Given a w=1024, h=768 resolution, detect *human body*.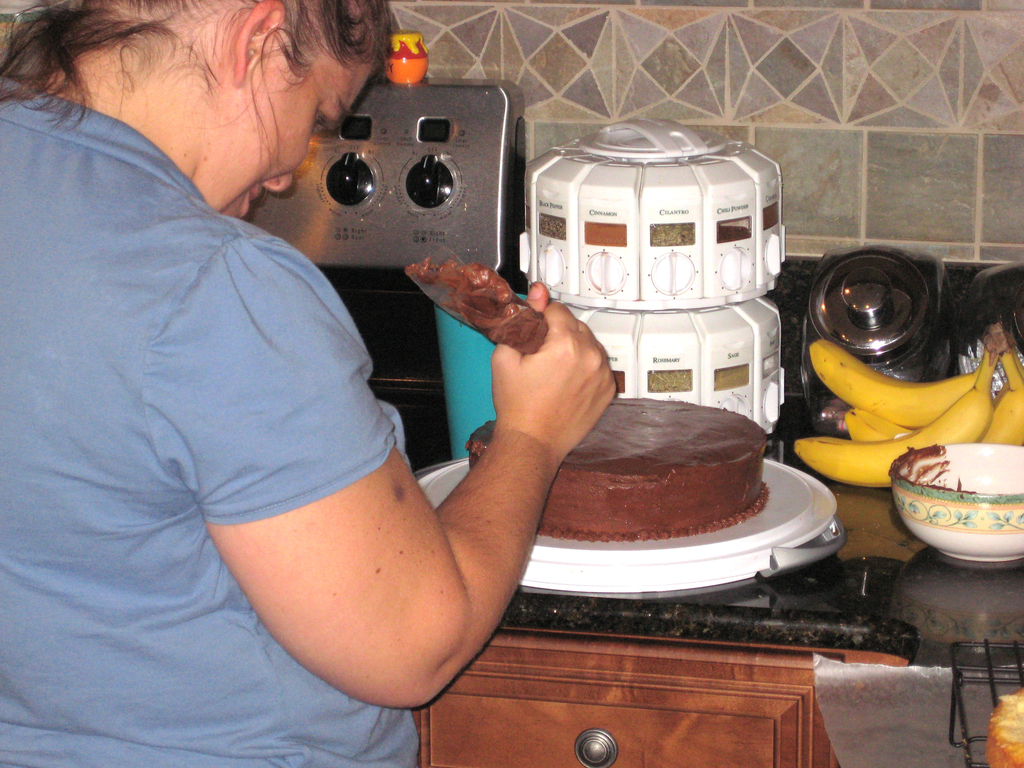
43:6:502:735.
